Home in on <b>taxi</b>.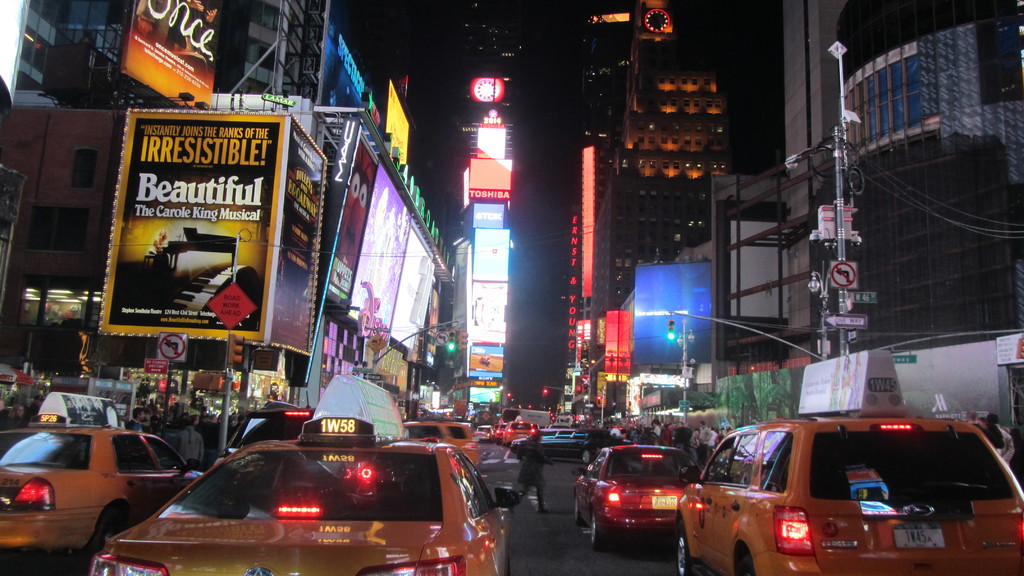
Homed in at 674,354,1023,574.
